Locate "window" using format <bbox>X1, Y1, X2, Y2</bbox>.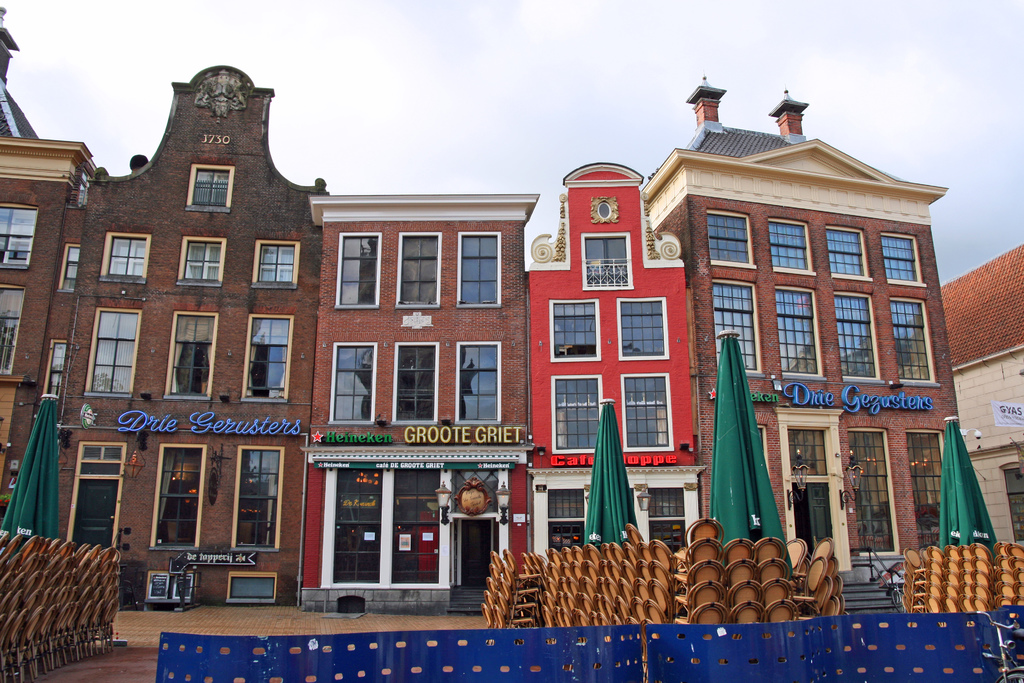
<bbox>621, 375, 671, 451</bbox>.
